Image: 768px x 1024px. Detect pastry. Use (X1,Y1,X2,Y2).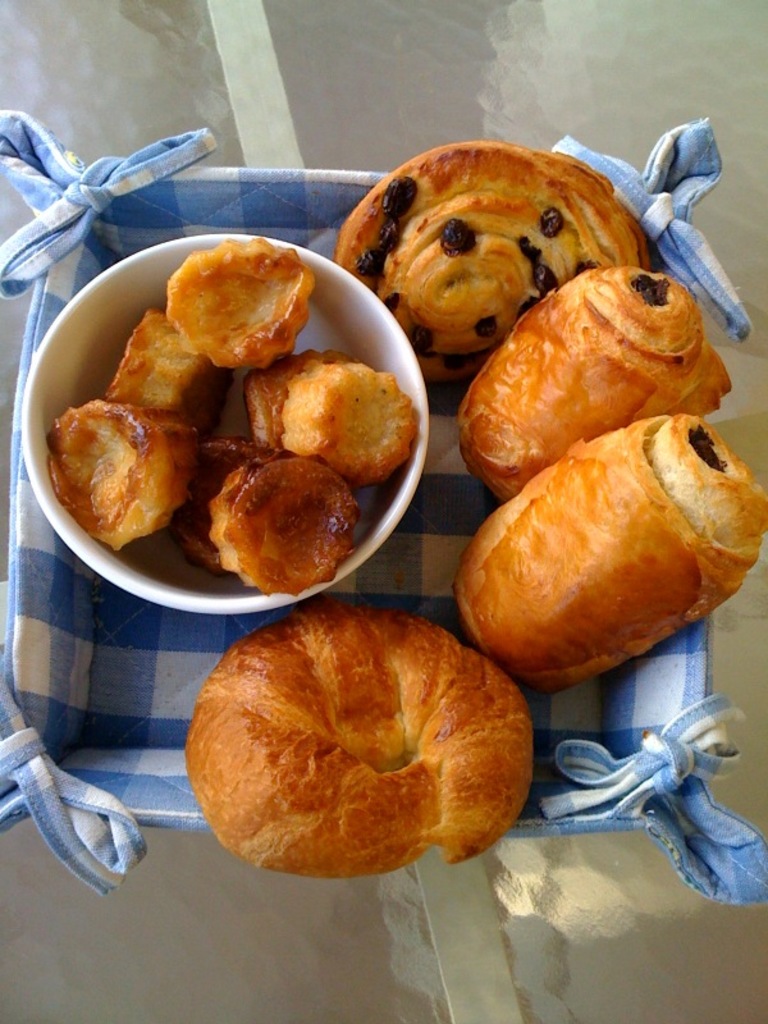
(172,243,315,365).
